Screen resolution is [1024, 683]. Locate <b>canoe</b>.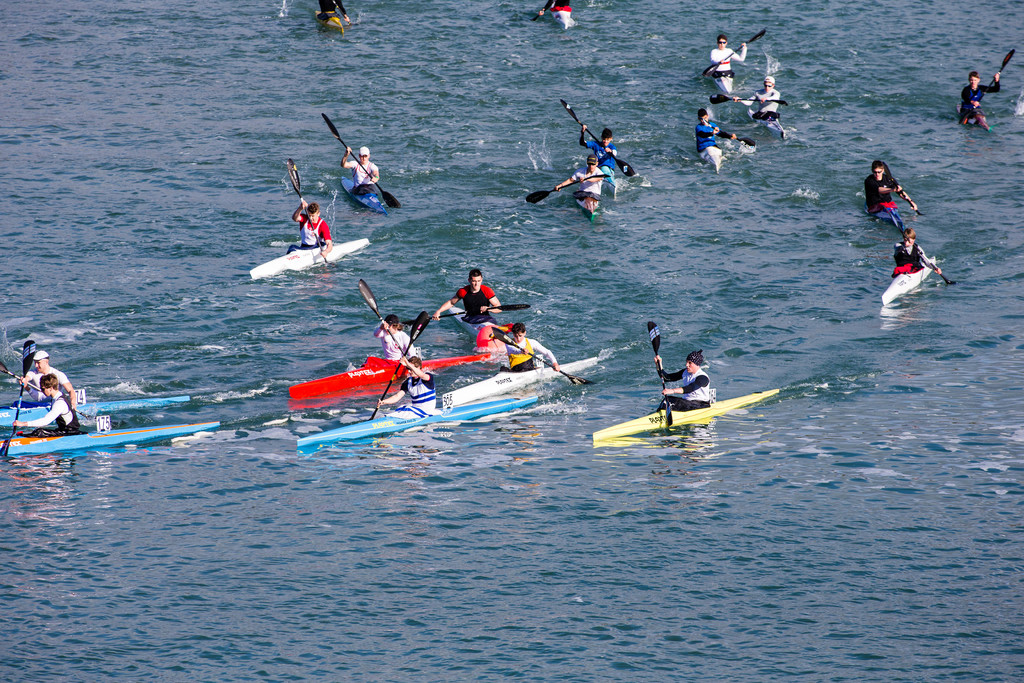
547 3 586 29.
